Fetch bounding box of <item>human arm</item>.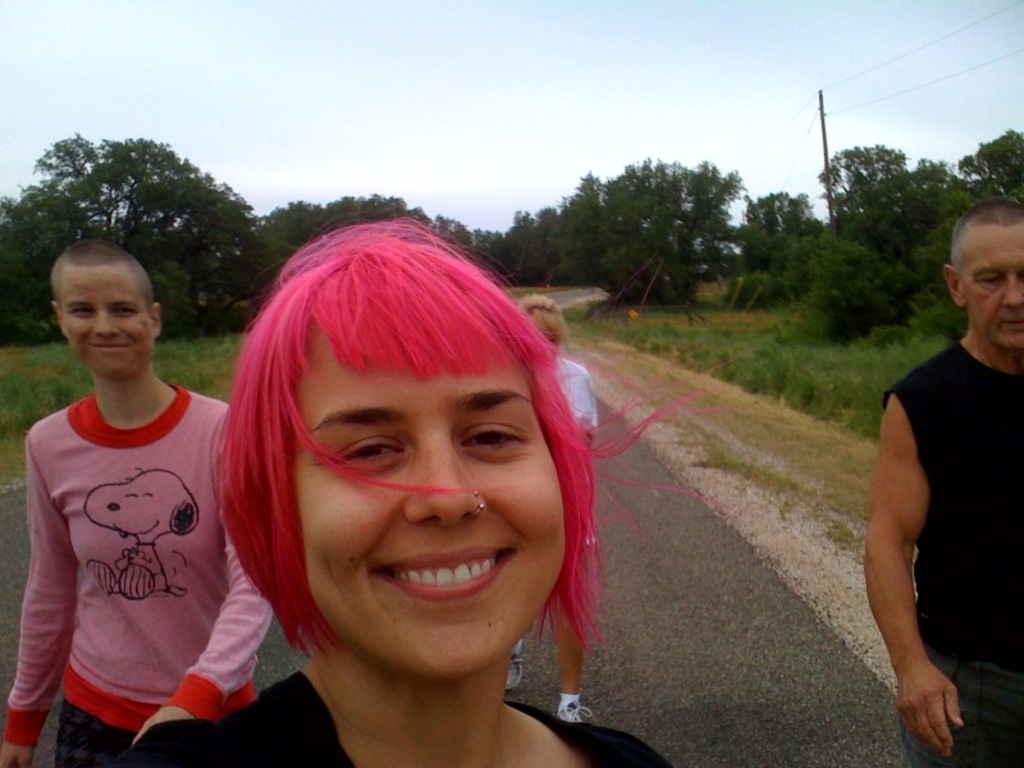
Bbox: bbox(851, 394, 973, 728).
